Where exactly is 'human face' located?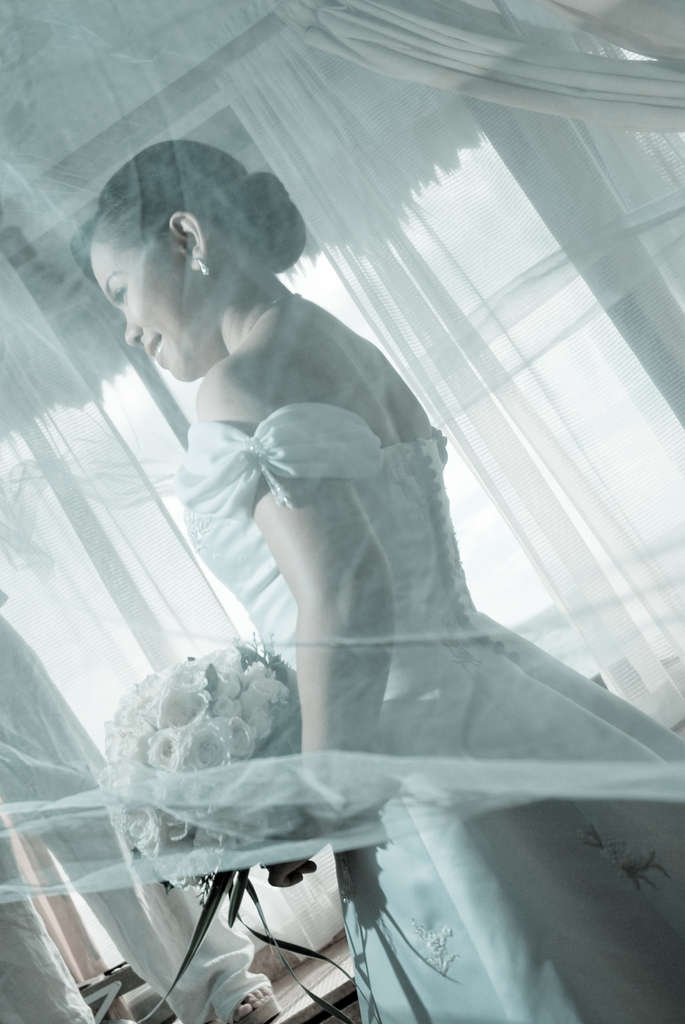
Its bounding box is [left=86, top=232, right=191, bottom=388].
